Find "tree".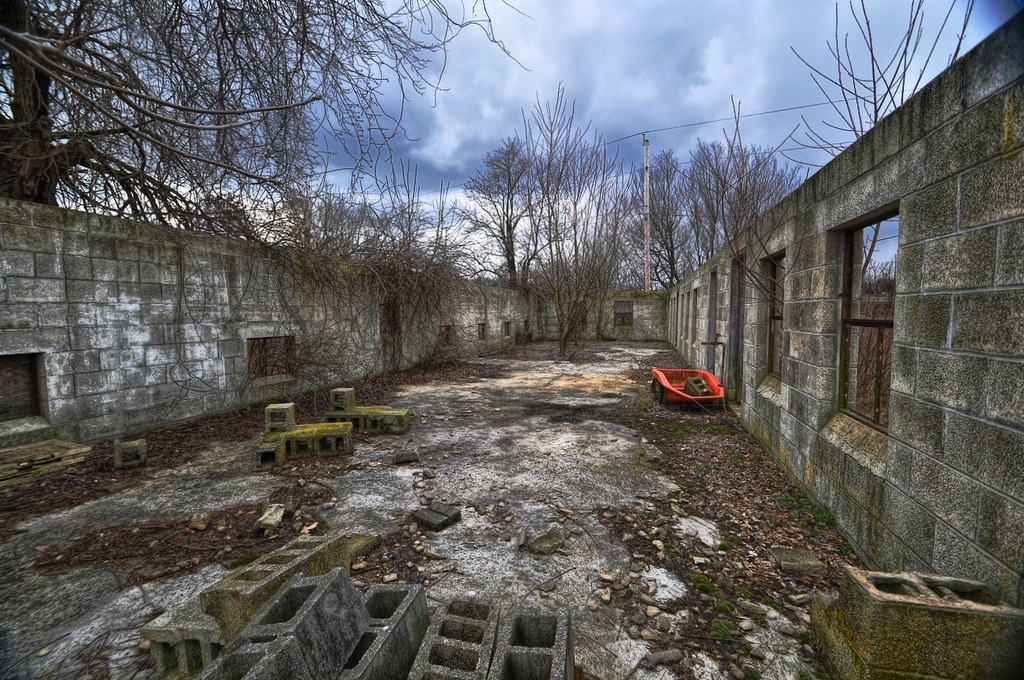
rect(684, 137, 821, 265).
